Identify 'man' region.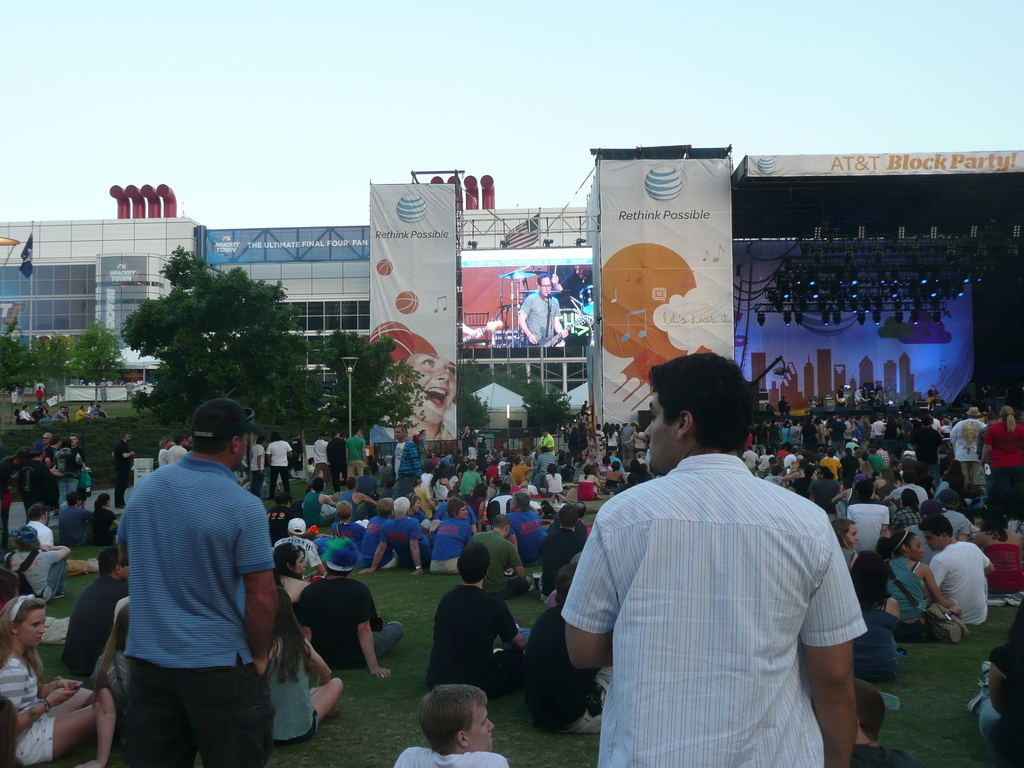
Region: 1/522/71/609.
